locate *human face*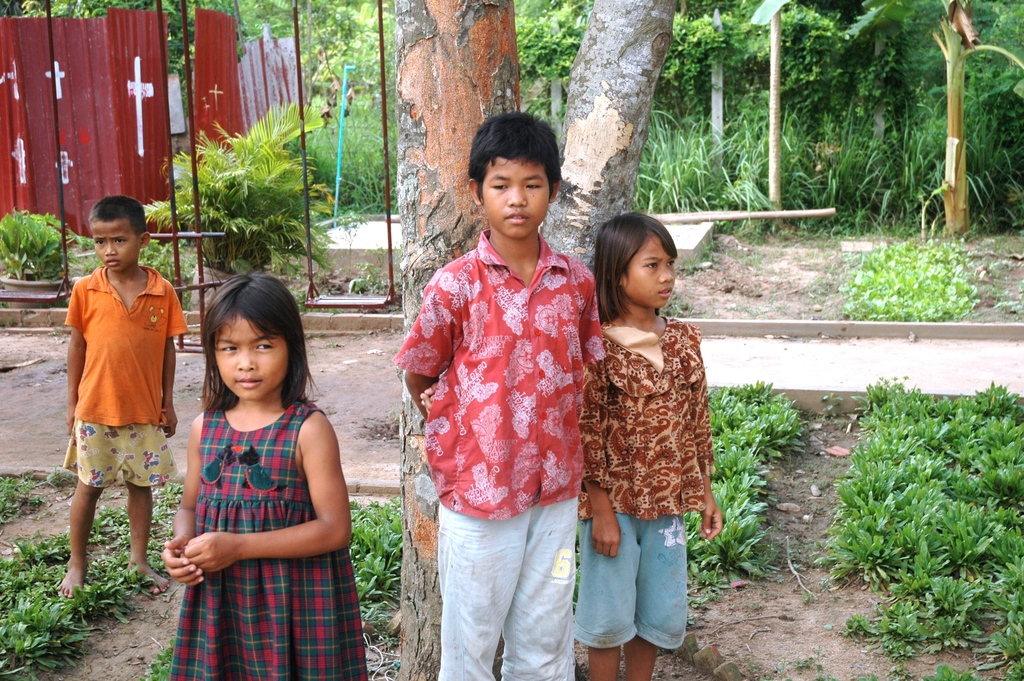
crop(624, 233, 676, 309)
